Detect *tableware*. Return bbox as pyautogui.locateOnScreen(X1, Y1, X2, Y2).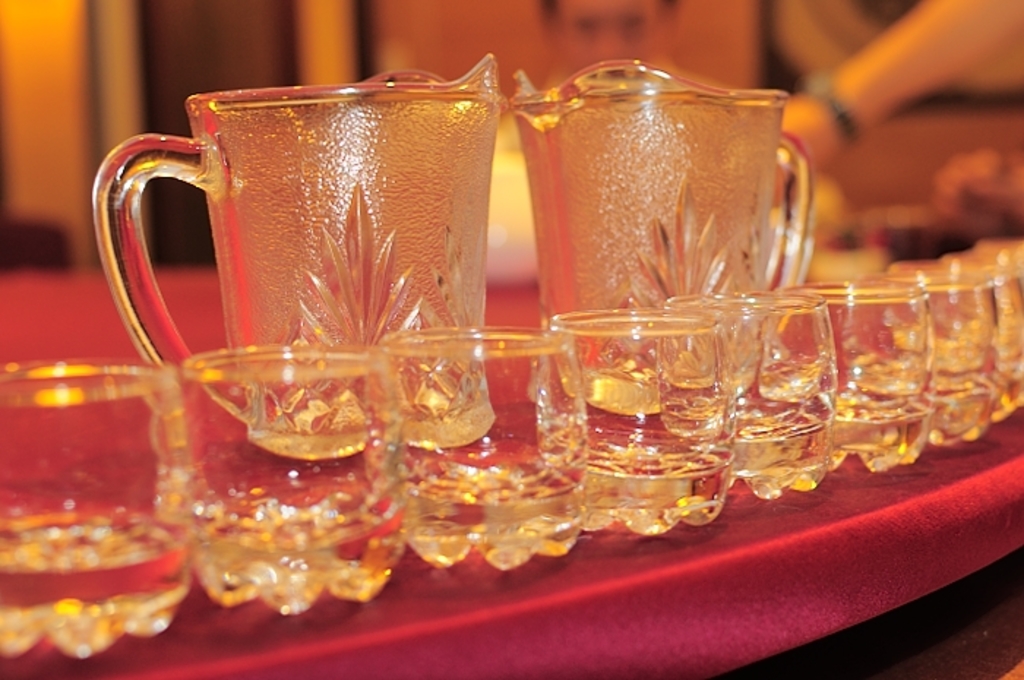
pyautogui.locateOnScreen(0, 360, 192, 662).
